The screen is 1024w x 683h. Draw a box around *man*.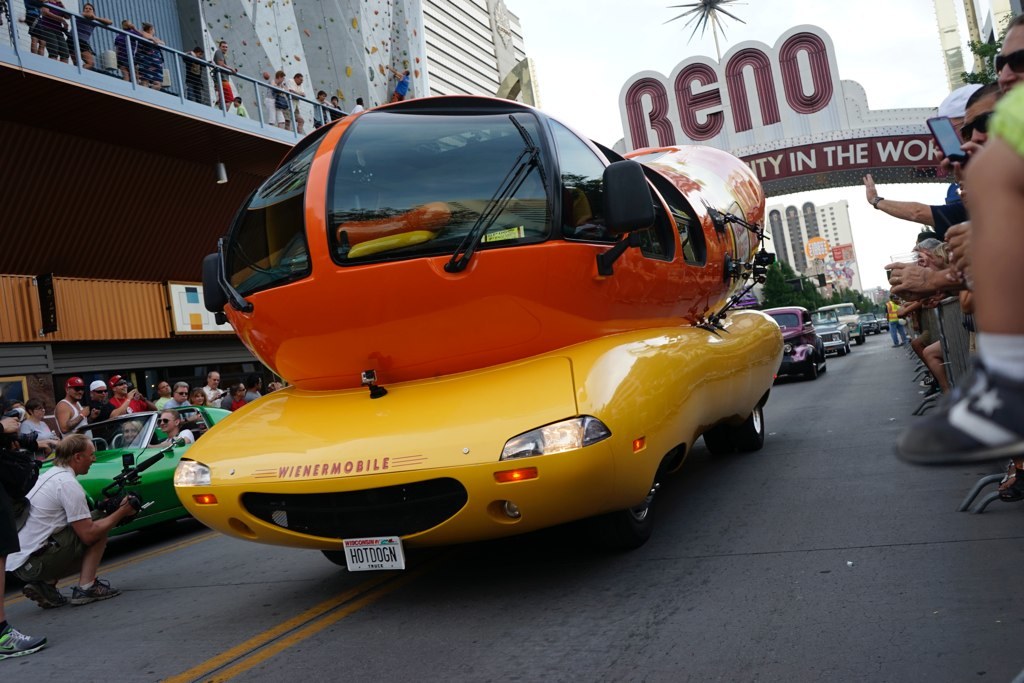
[388,66,412,104].
